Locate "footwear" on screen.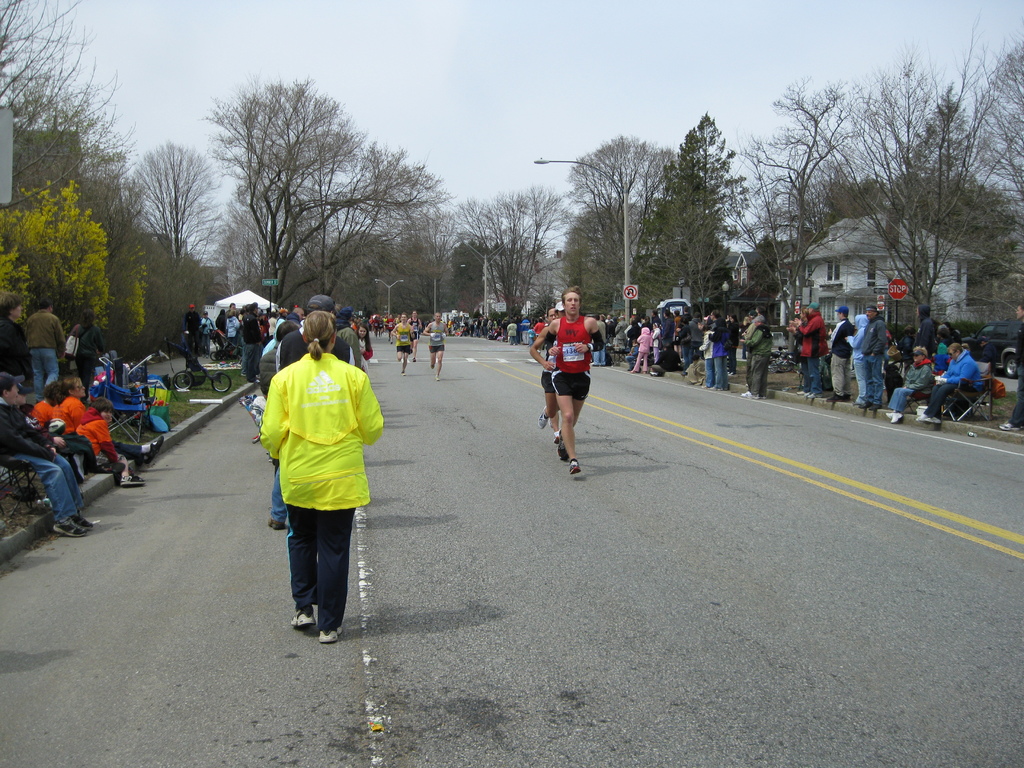
On screen at Rect(742, 392, 749, 397).
